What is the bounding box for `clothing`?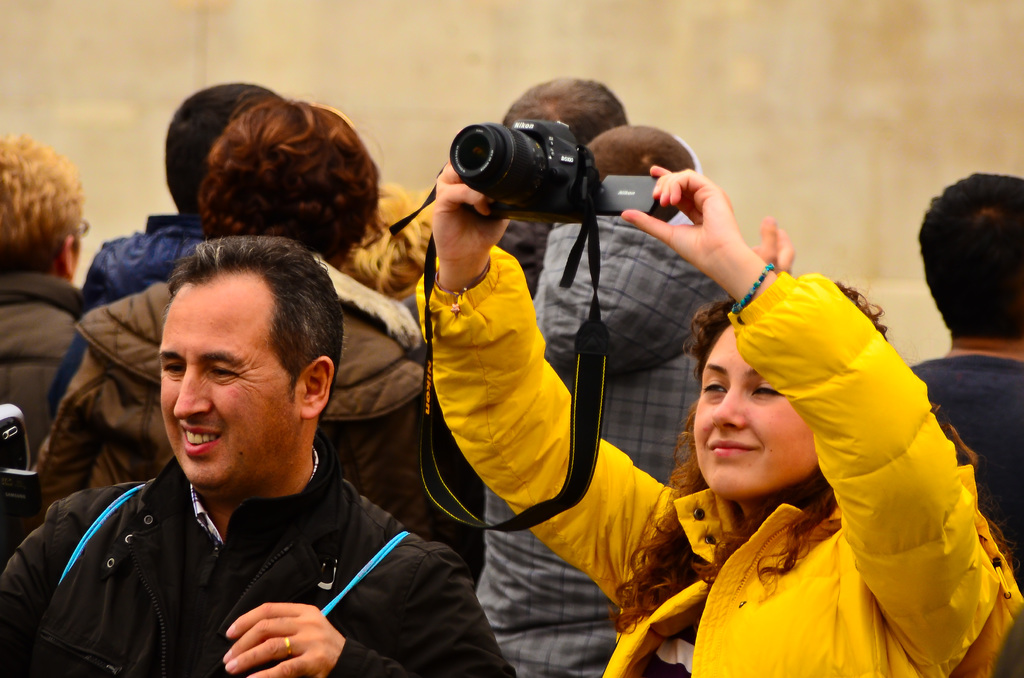
1, 460, 536, 677.
